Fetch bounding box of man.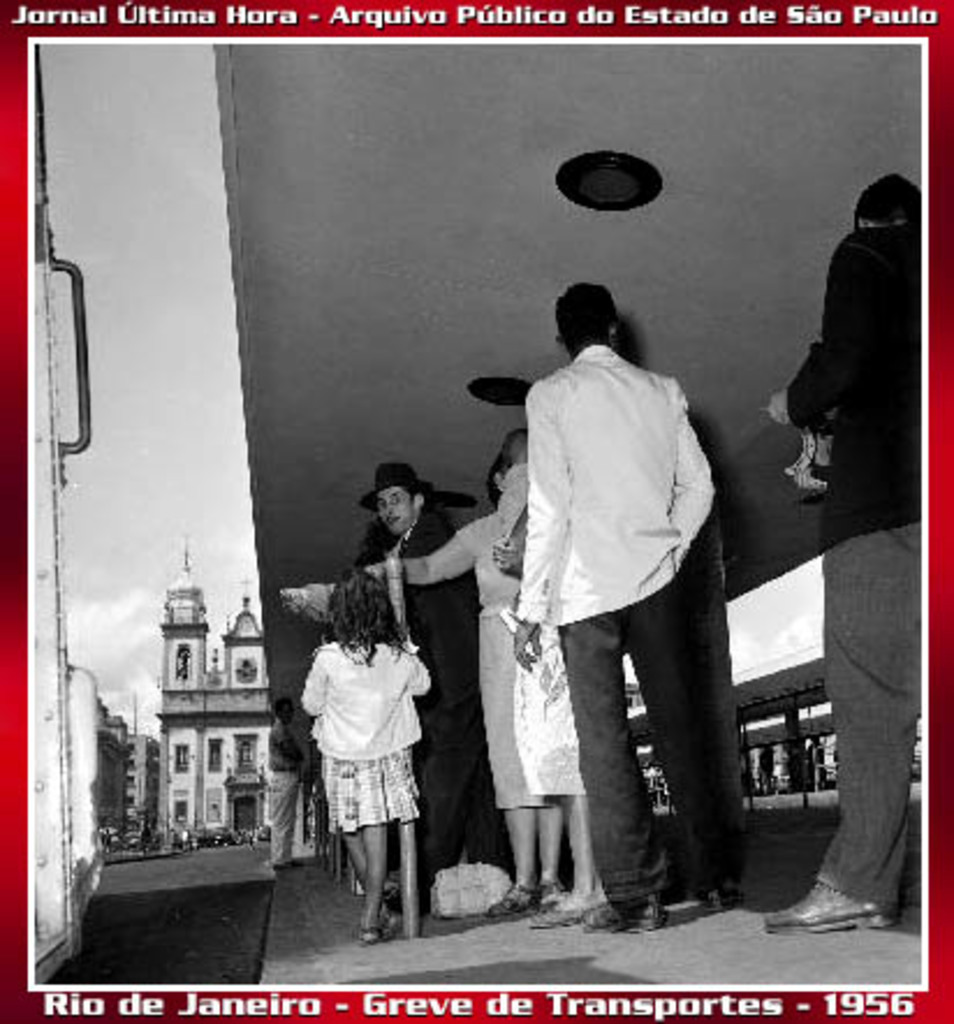
Bbox: [447, 283, 743, 929].
